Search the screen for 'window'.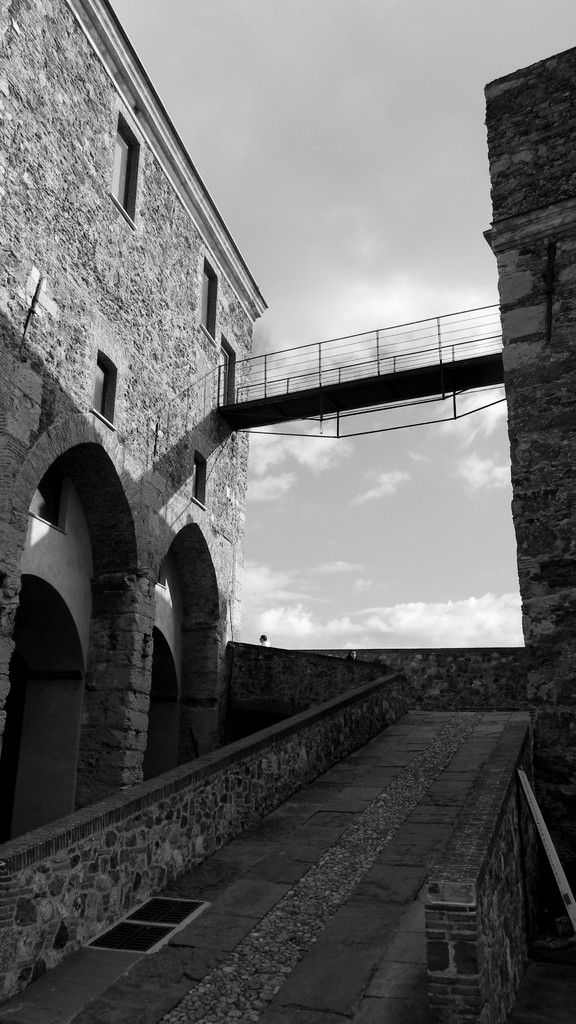
Found at bbox=[200, 257, 219, 344].
